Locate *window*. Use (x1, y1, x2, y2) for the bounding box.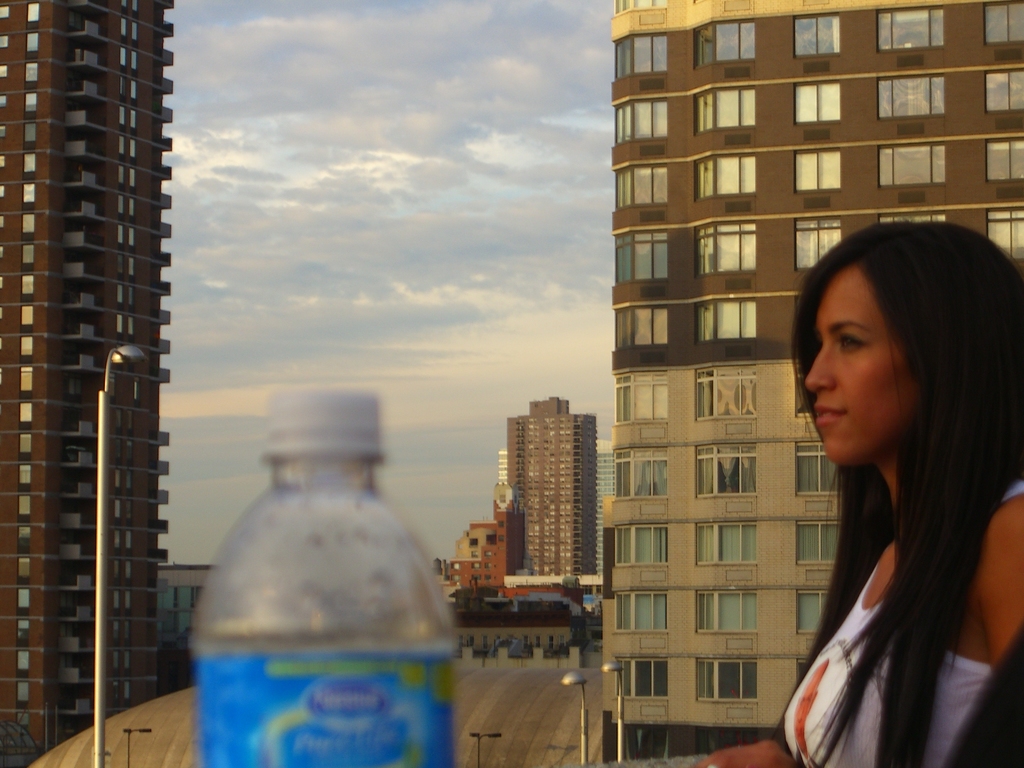
(796, 588, 829, 638).
